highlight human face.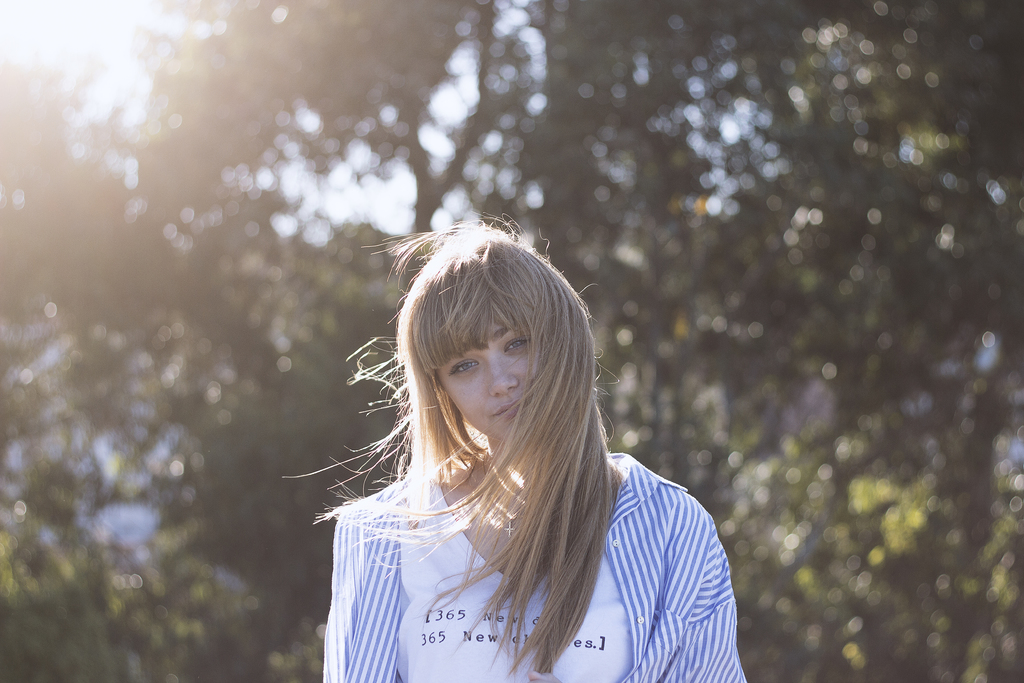
Highlighted region: l=436, t=316, r=540, b=441.
